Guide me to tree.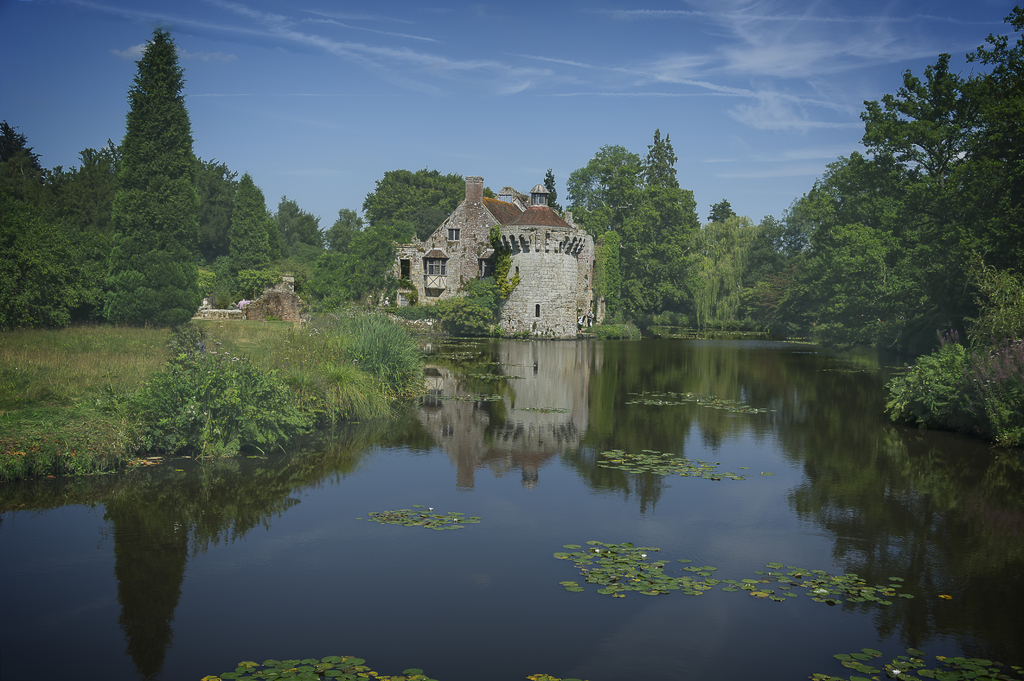
Guidance: <box>353,164,467,244</box>.
